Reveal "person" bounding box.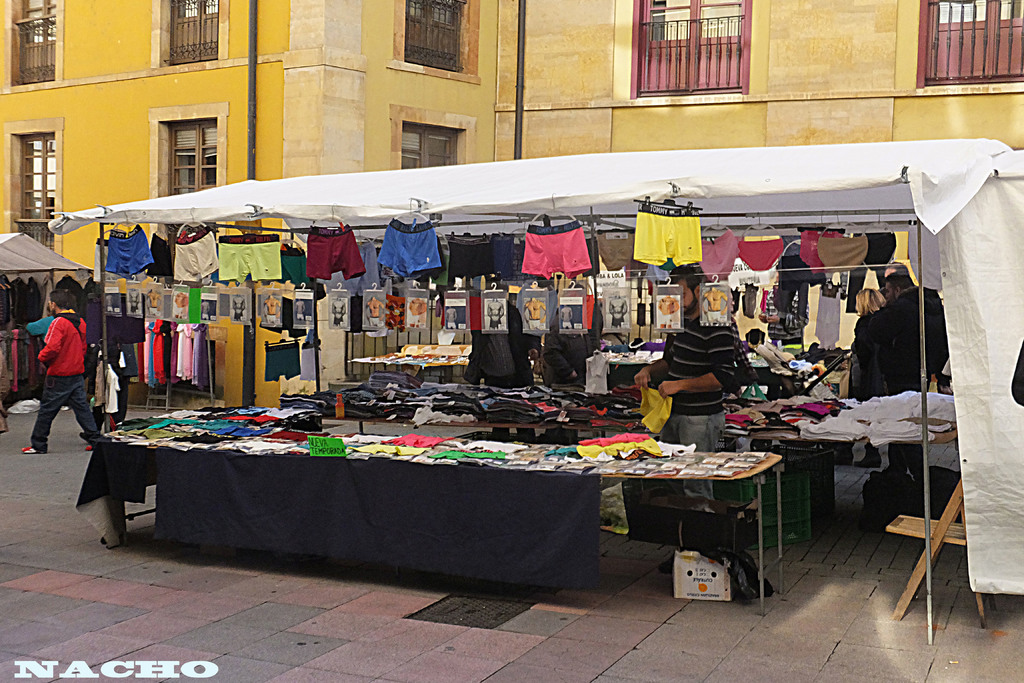
Revealed: [left=753, top=270, right=811, bottom=359].
